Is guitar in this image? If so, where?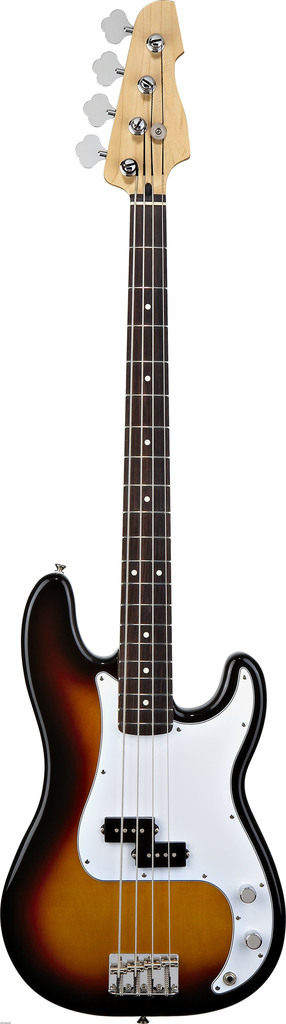
Yes, at region(1, 4, 284, 1020).
